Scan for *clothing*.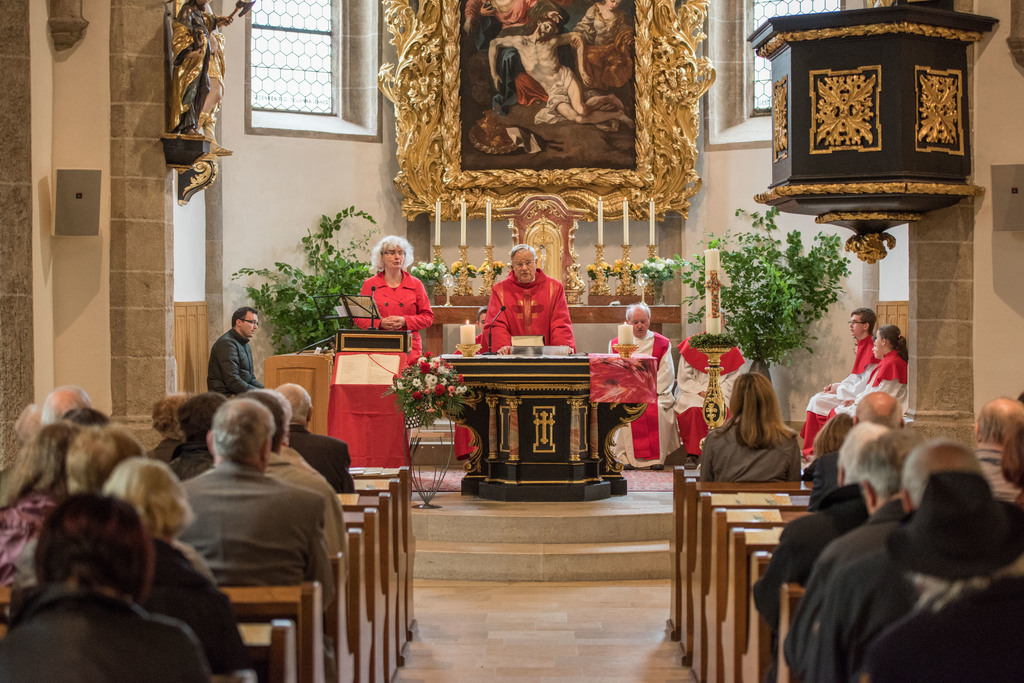
Scan result: x1=969 y1=442 x2=1023 y2=496.
